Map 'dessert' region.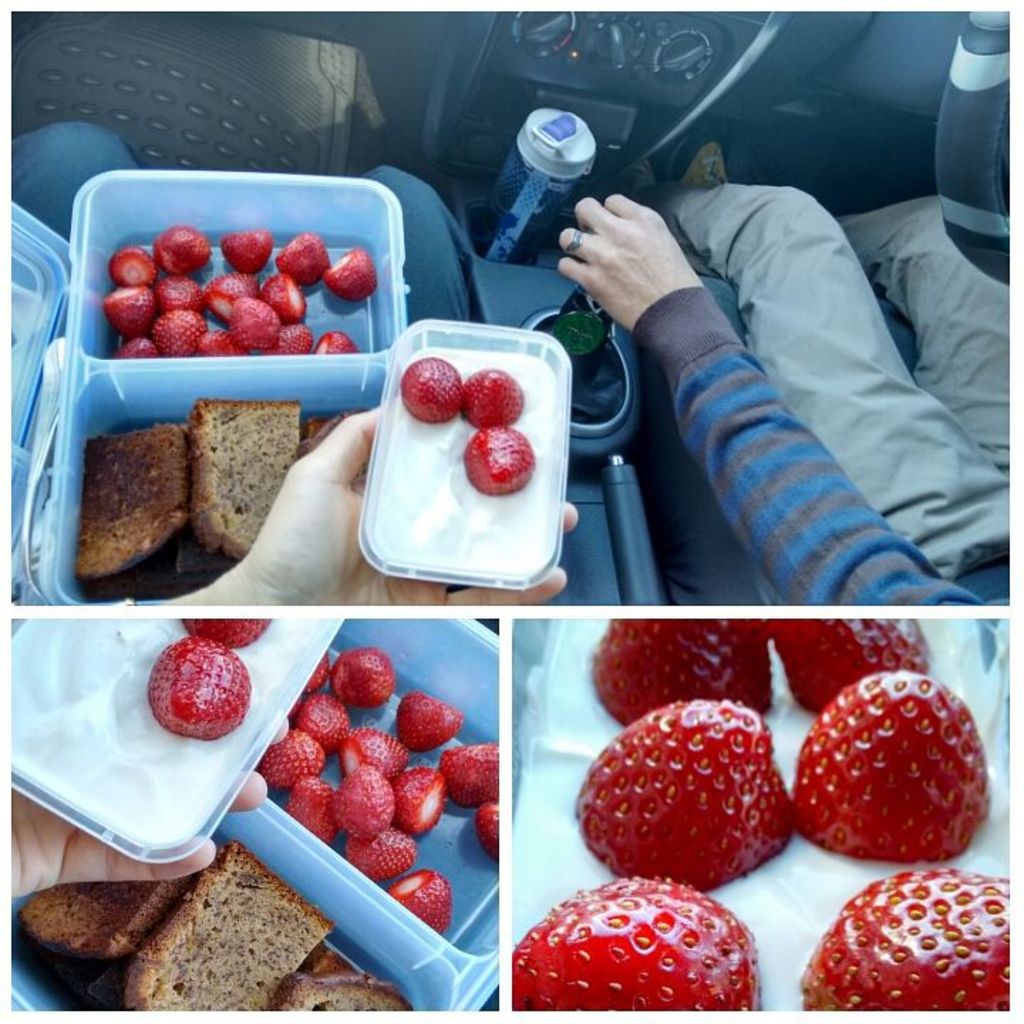
Mapped to (left=205, top=327, right=239, bottom=343).
